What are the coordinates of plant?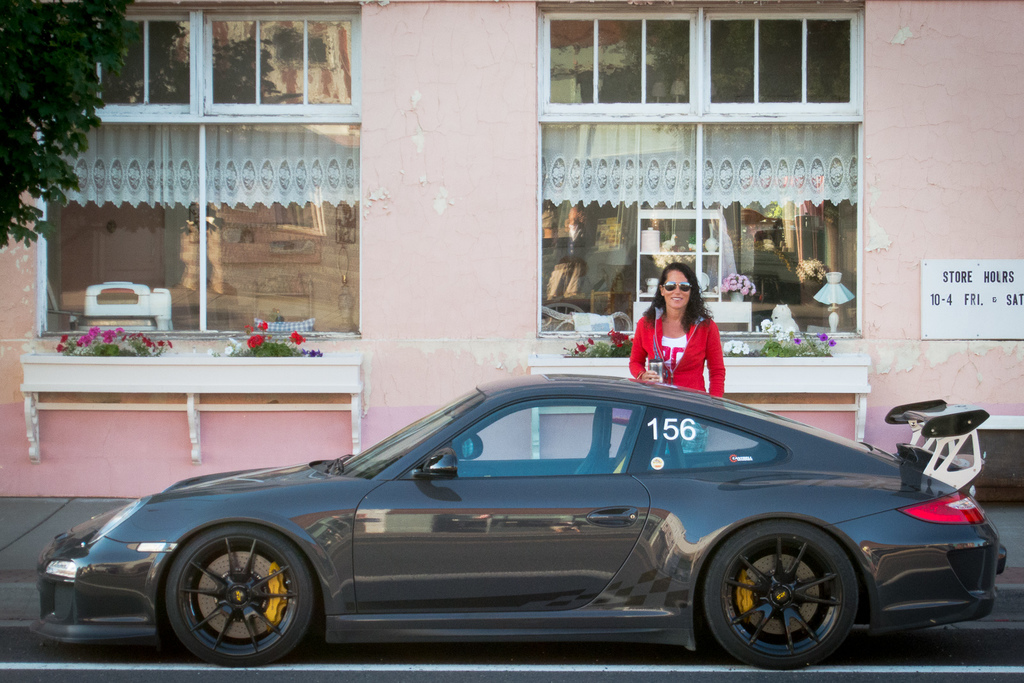
bbox=(565, 325, 640, 362).
